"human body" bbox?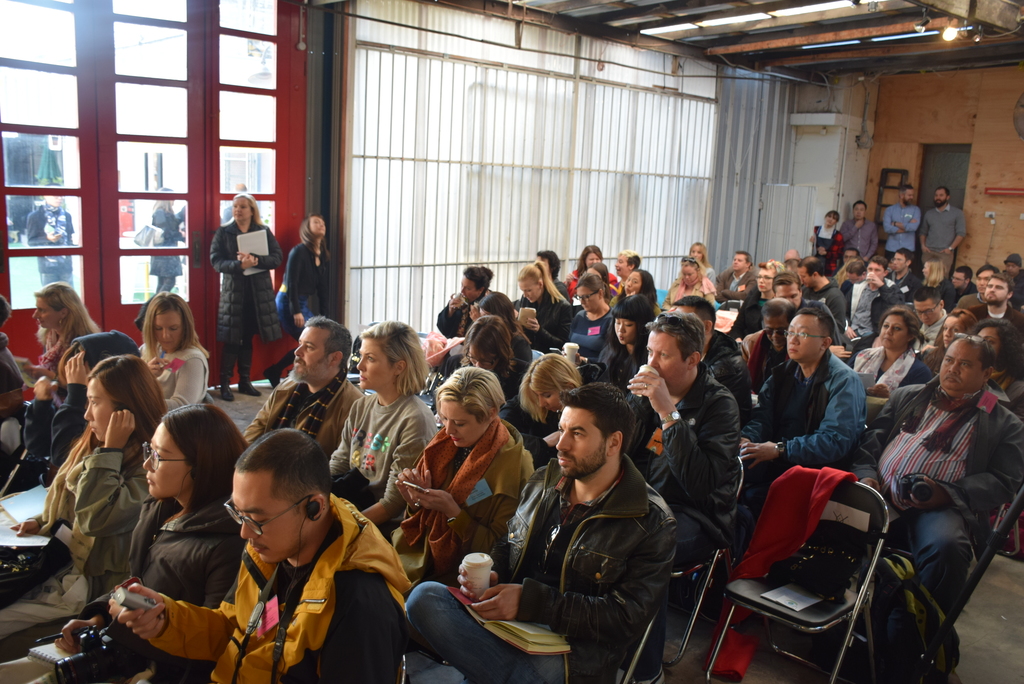
l=884, t=195, r=924, b=259
